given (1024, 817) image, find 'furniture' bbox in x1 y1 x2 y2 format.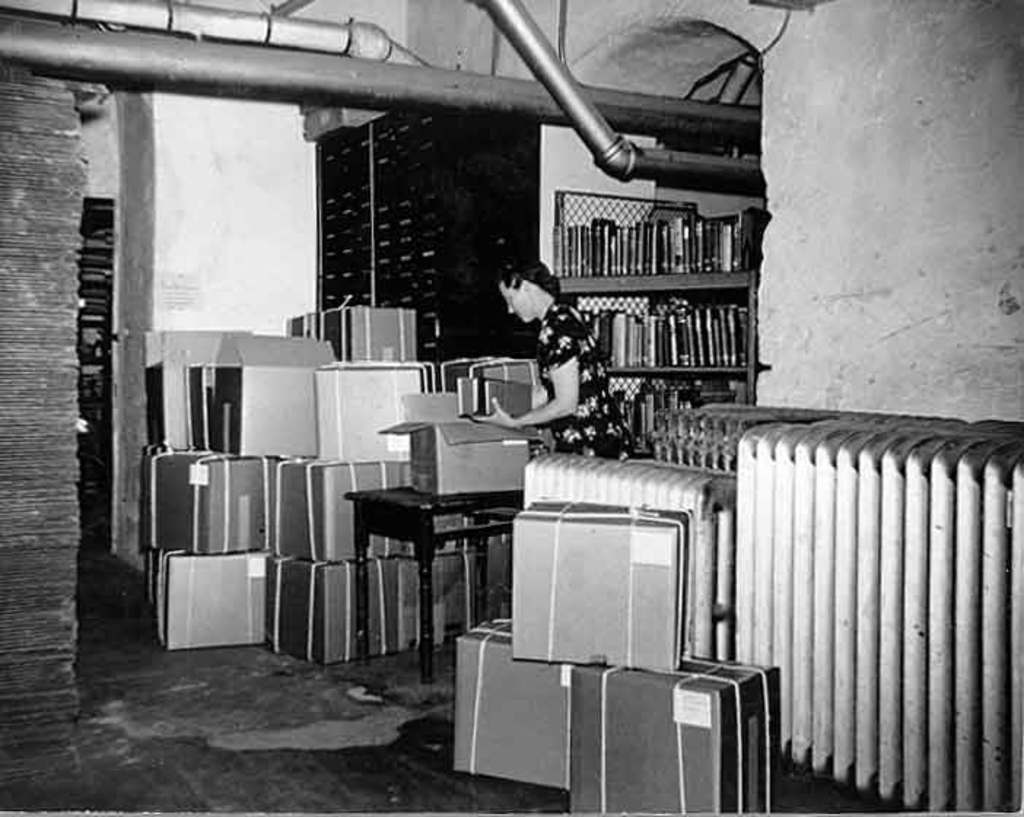
343 484 524 684.
